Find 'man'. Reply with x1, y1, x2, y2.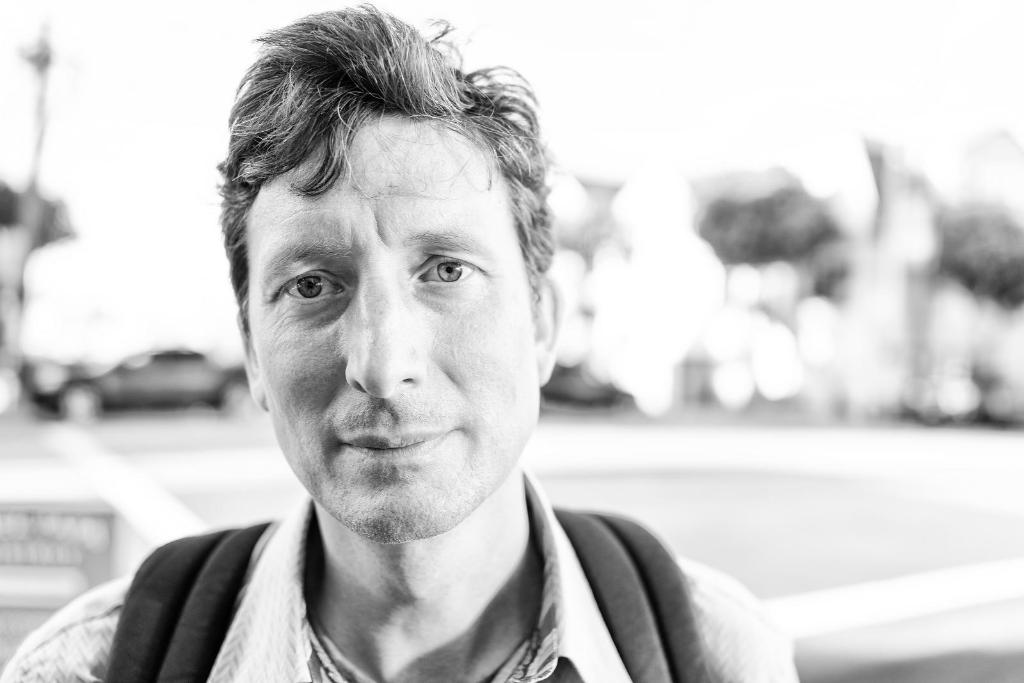
93, 6, 803, 681.
